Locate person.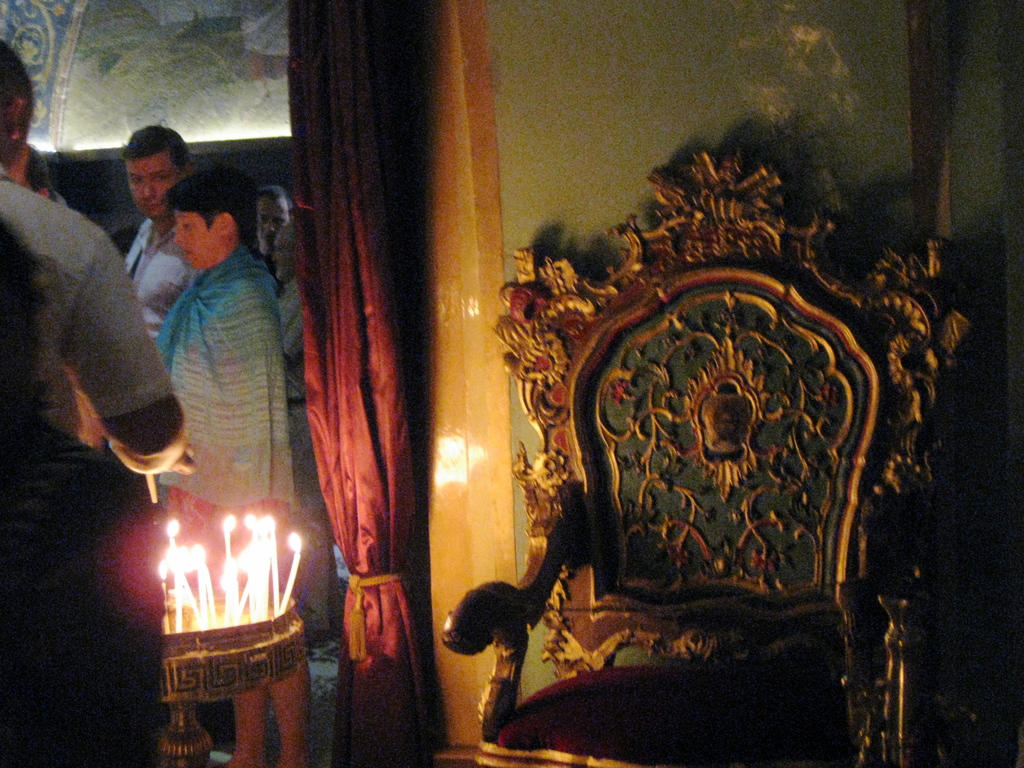
Bounding box: [122,124,202,349].
